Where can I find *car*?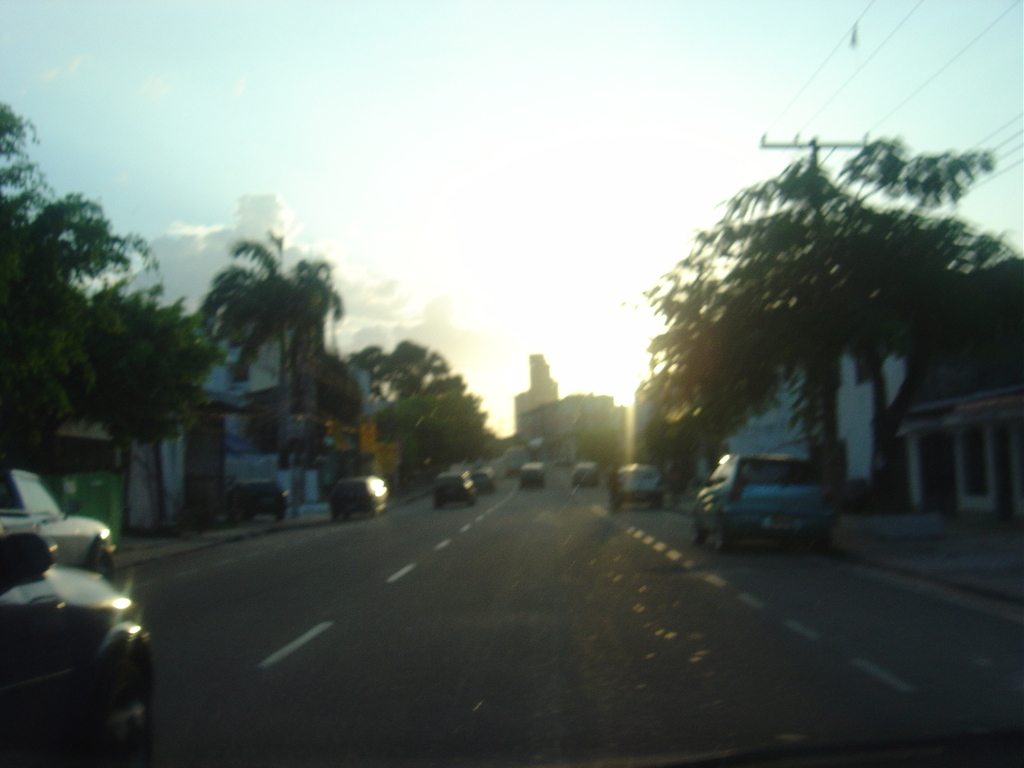
You can find it at <bbox>0, 535, 158, 767</bbox>.
